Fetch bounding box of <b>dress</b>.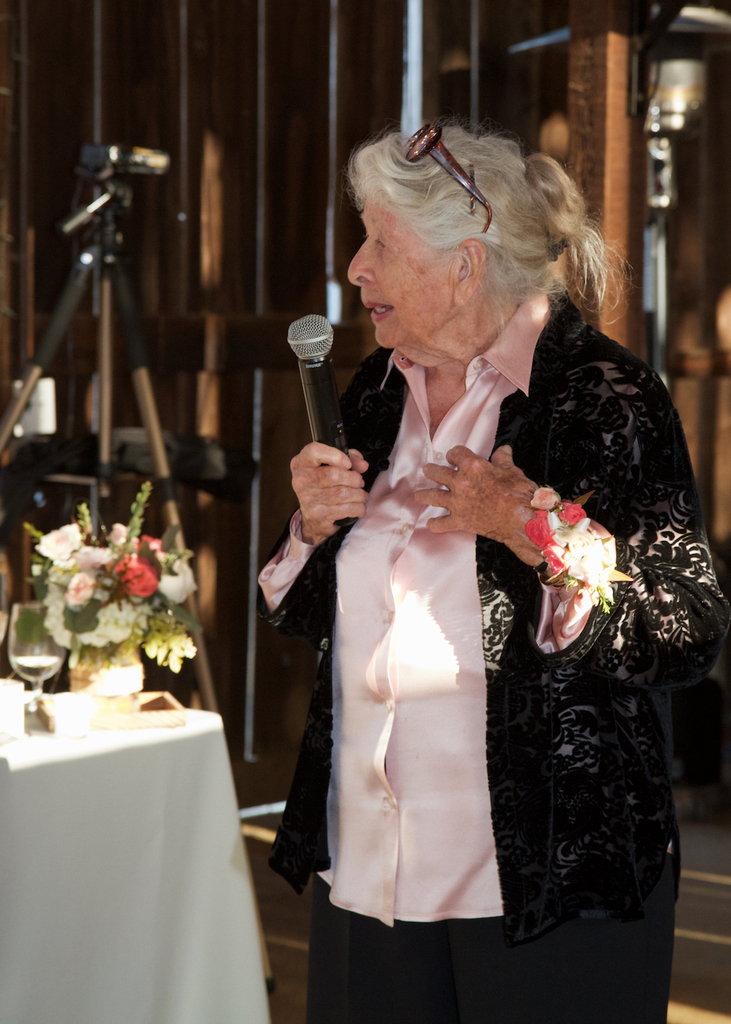
Bbox: (293, 321, 667, 948).
